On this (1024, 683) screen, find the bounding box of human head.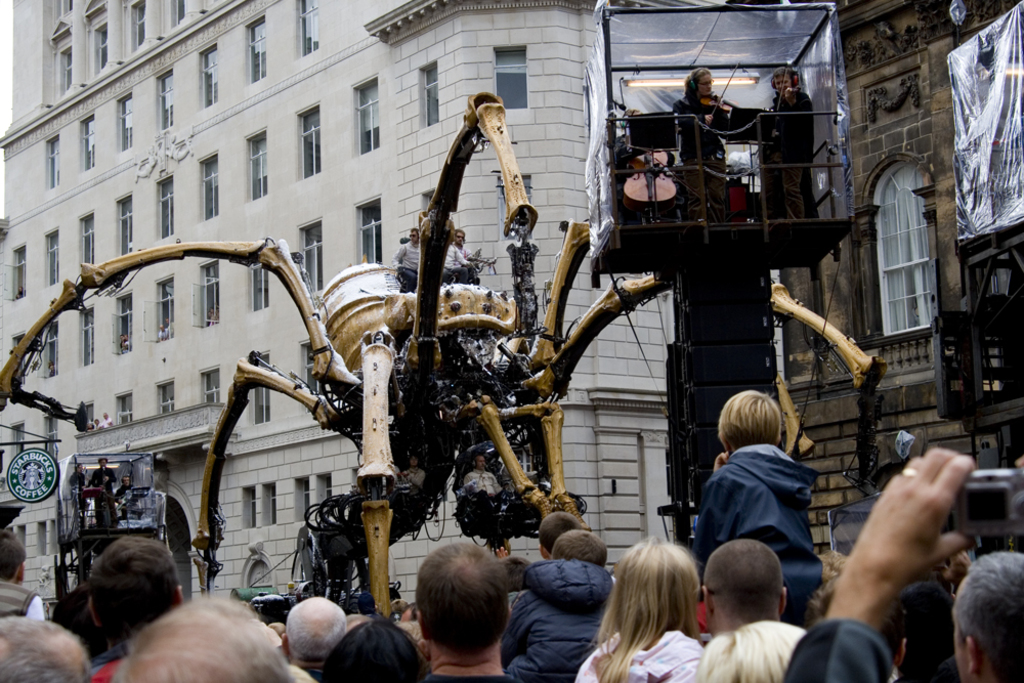
Bounding box: box=[403, 555, 527, 669].
